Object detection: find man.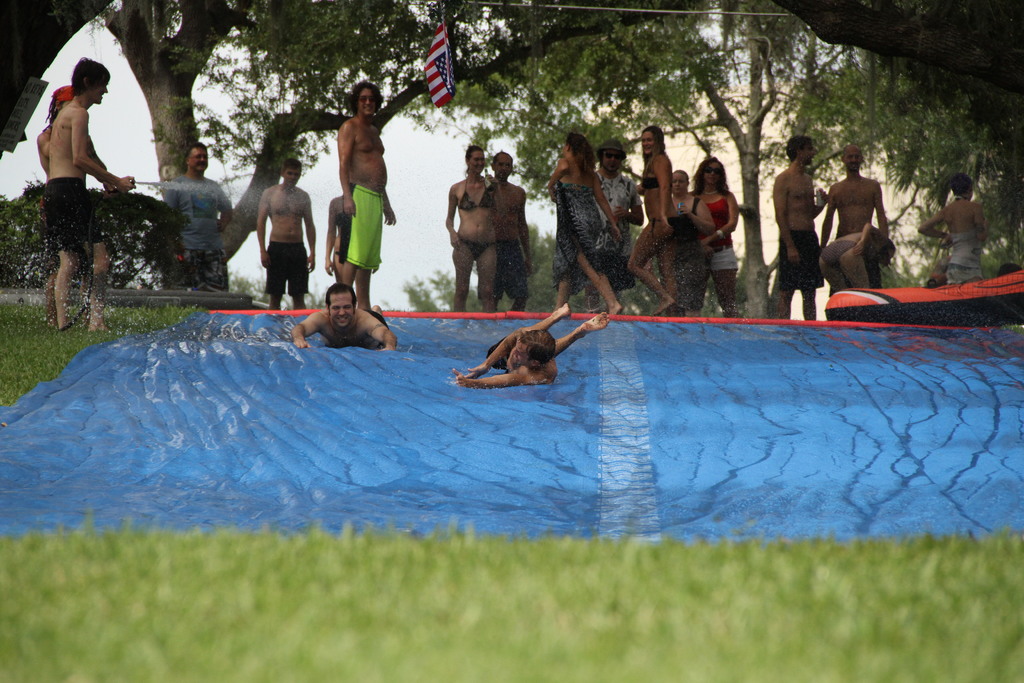
[x1=817, y1=141, x2=890, y2=301].
